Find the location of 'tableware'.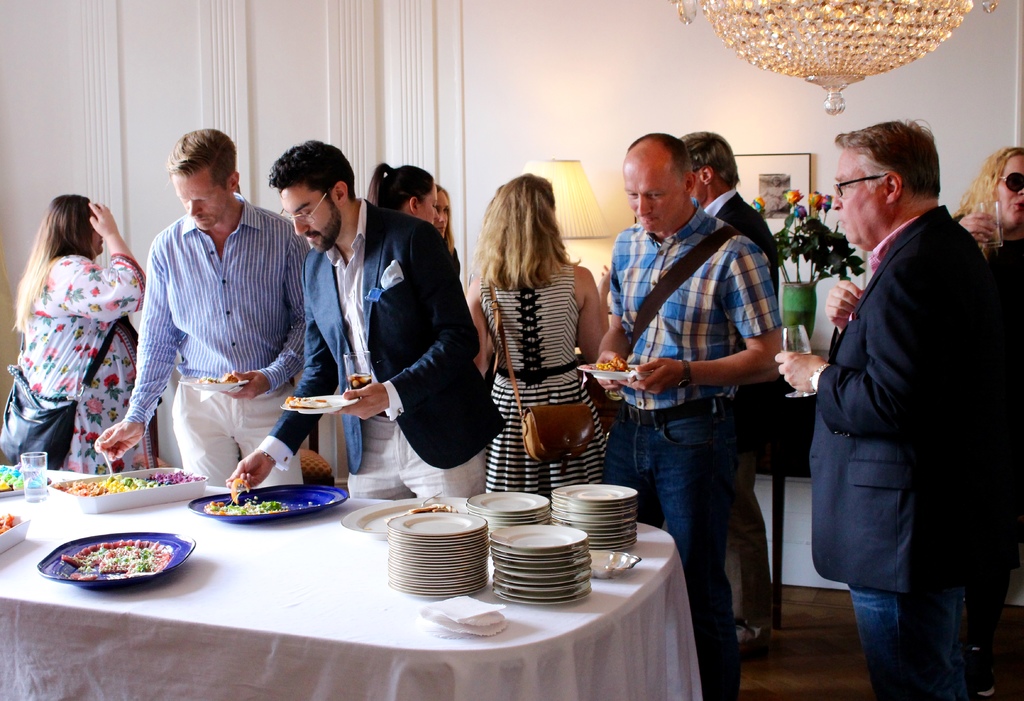
Location: detection(189, 482, 349, 527).
